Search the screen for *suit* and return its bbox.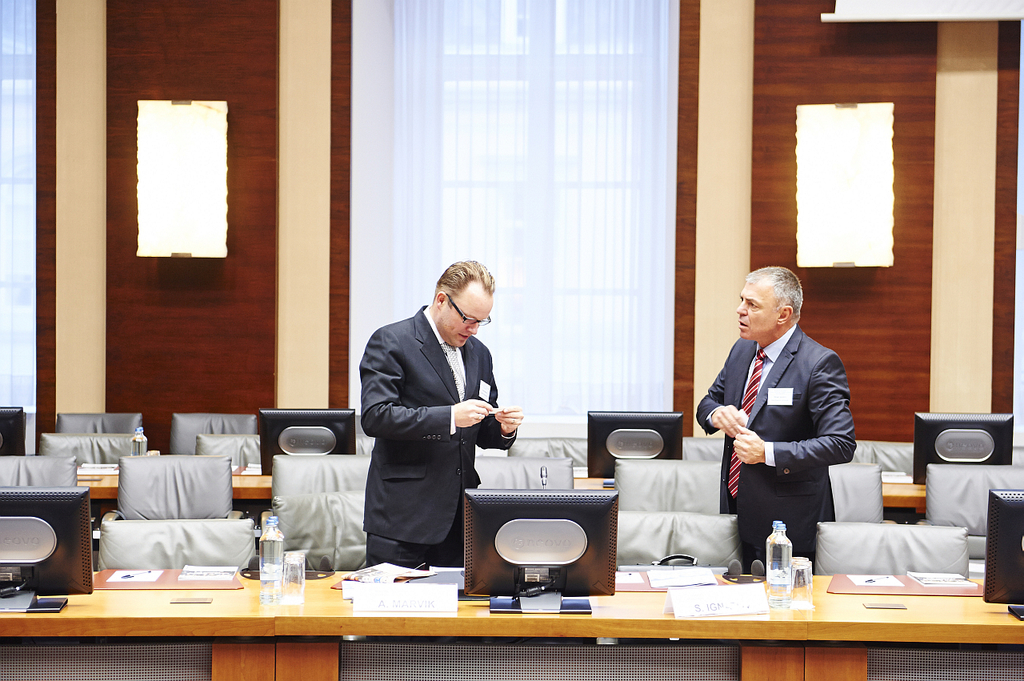
Found: (698,322,857,571).
